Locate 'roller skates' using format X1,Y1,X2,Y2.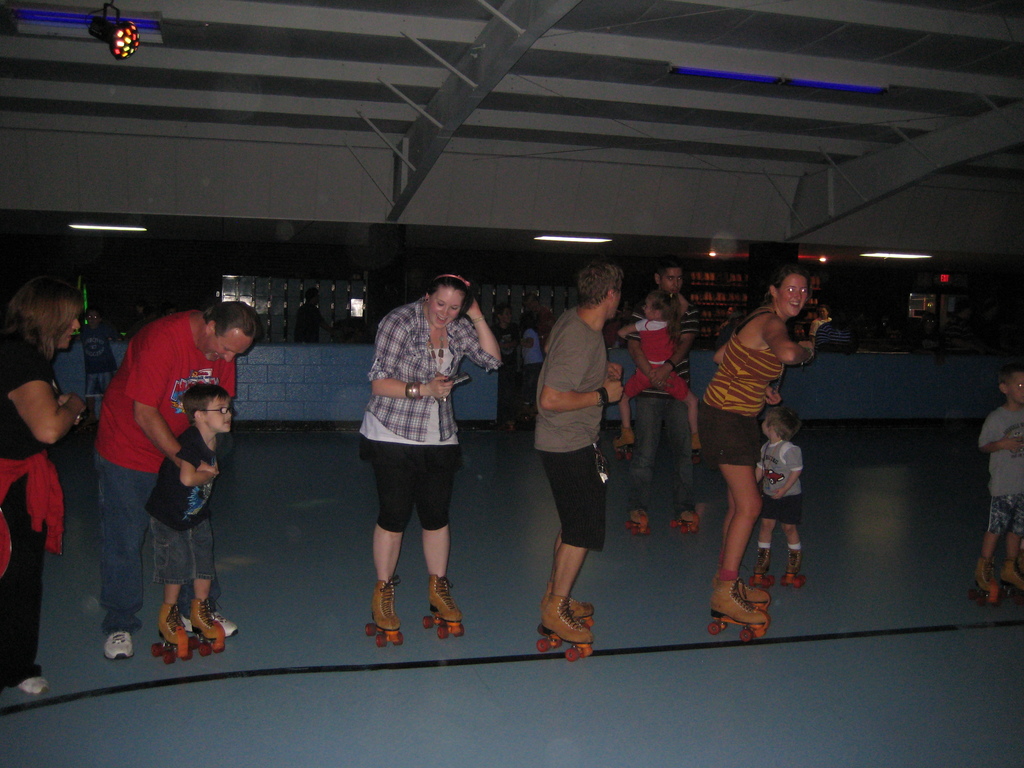
749,550,774,590.
